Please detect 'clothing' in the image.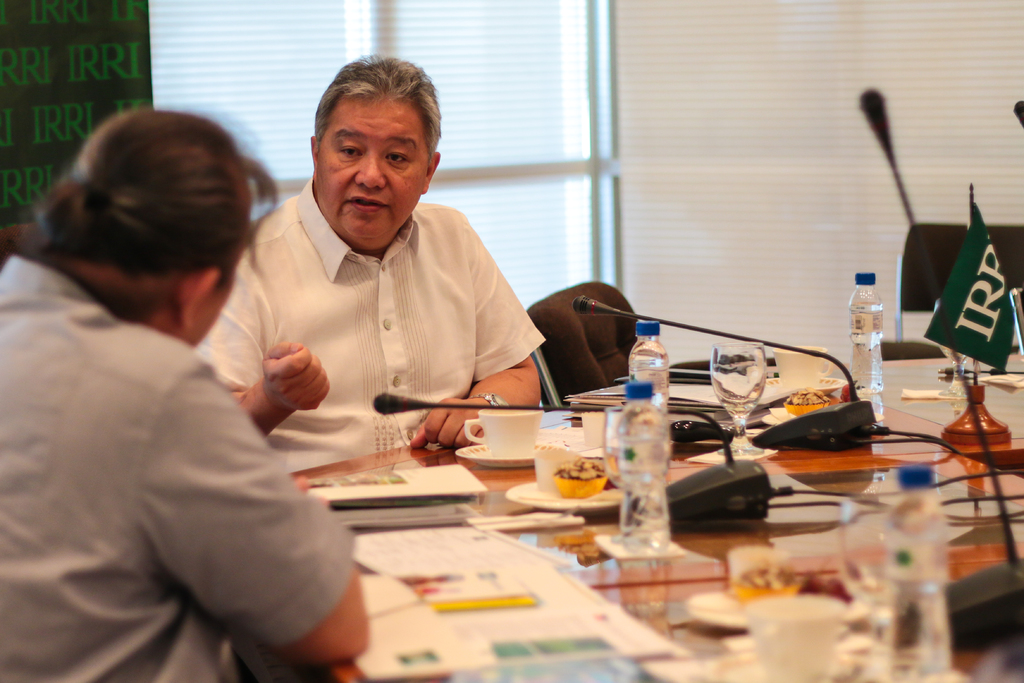
box=[3, 247, 360, 680].
